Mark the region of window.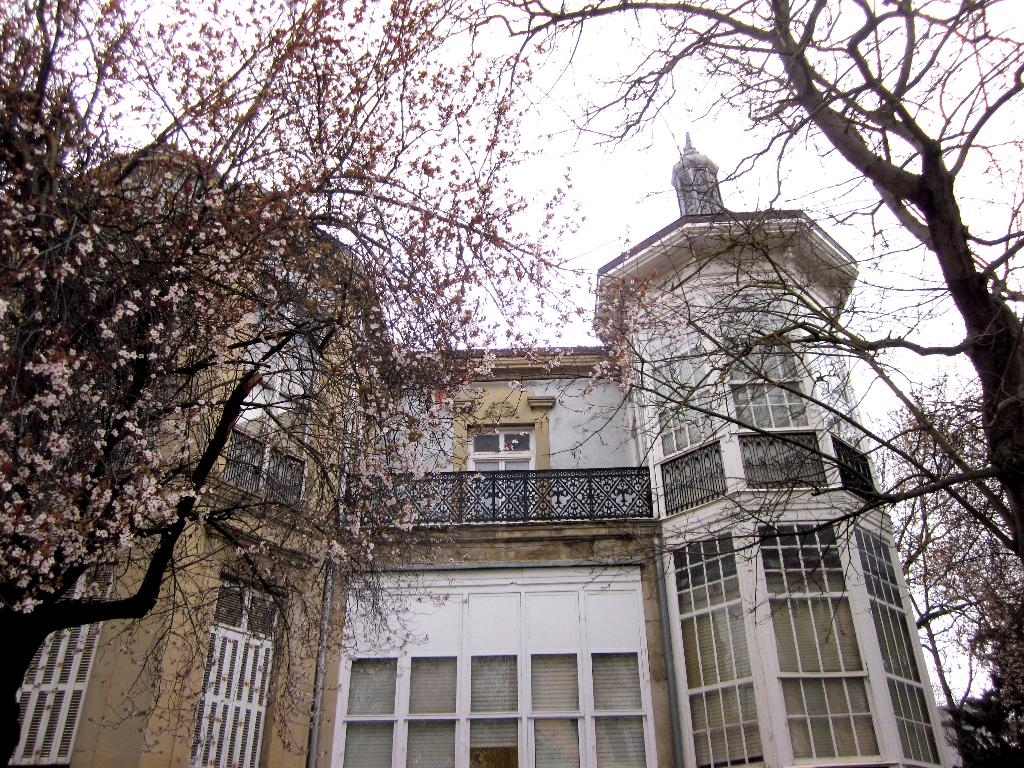
Region: {"left": 637, "top": 296, "right": 724, "bottom": 461}.
